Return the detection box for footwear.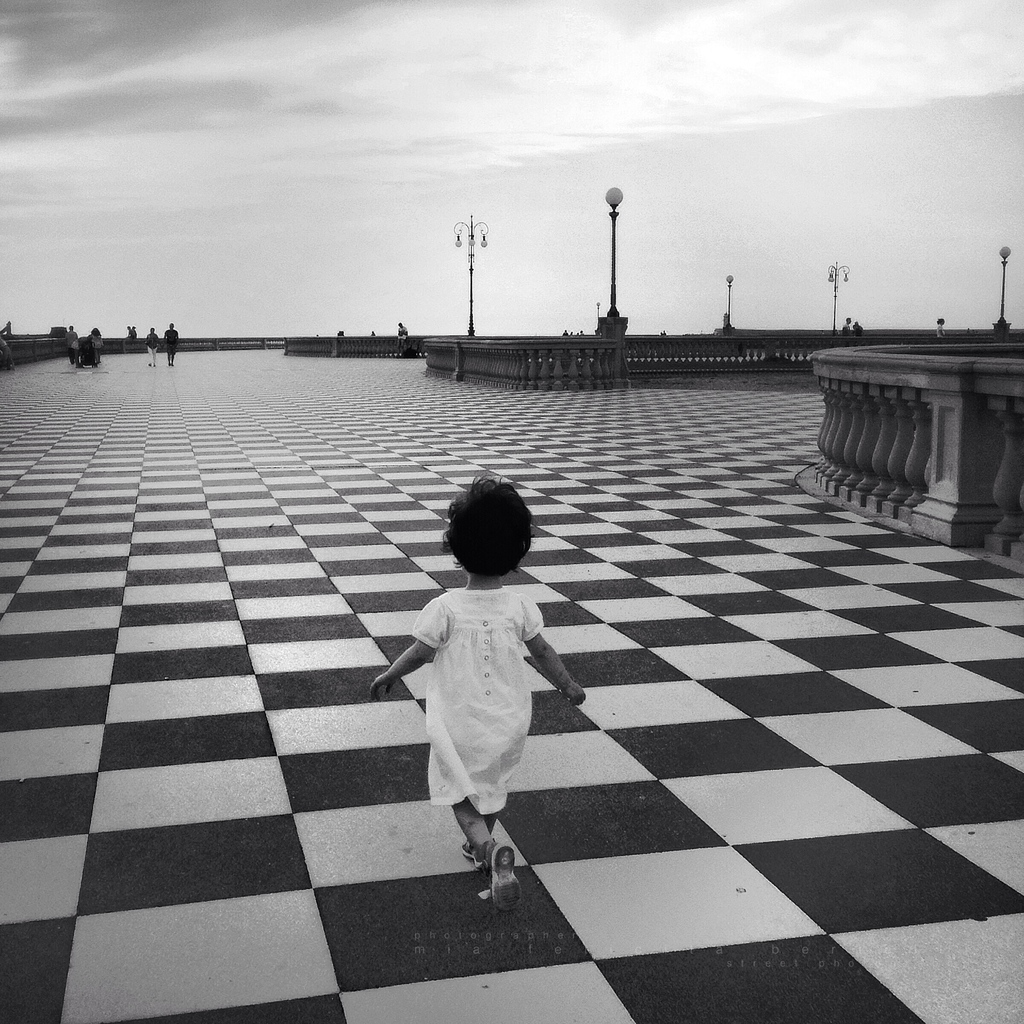
x1=484 y1=840 x2=521 y2=916.
